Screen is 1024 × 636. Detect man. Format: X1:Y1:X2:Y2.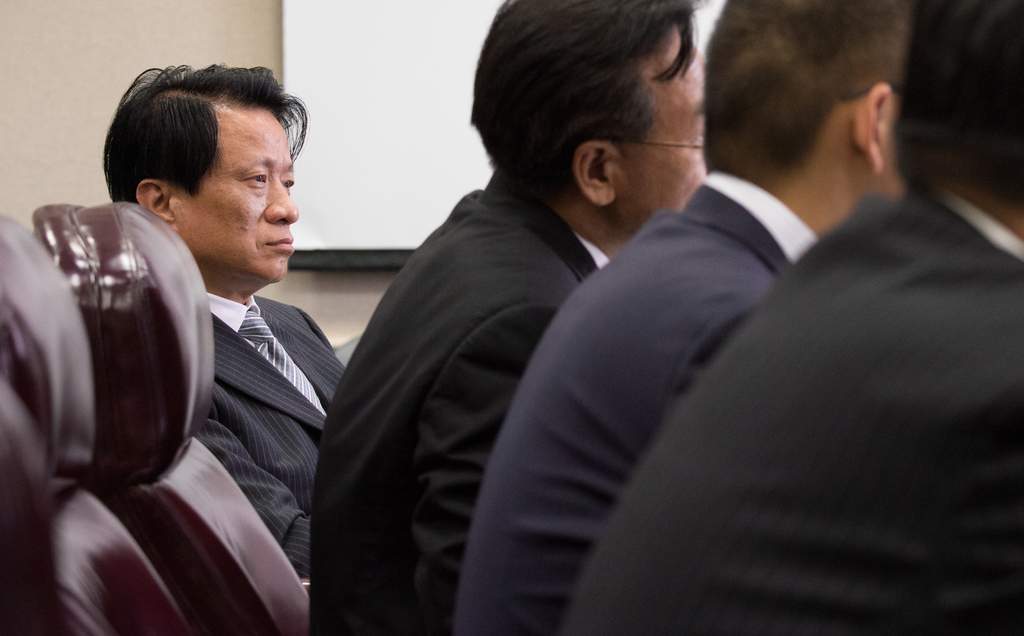
312:0:715:635.
